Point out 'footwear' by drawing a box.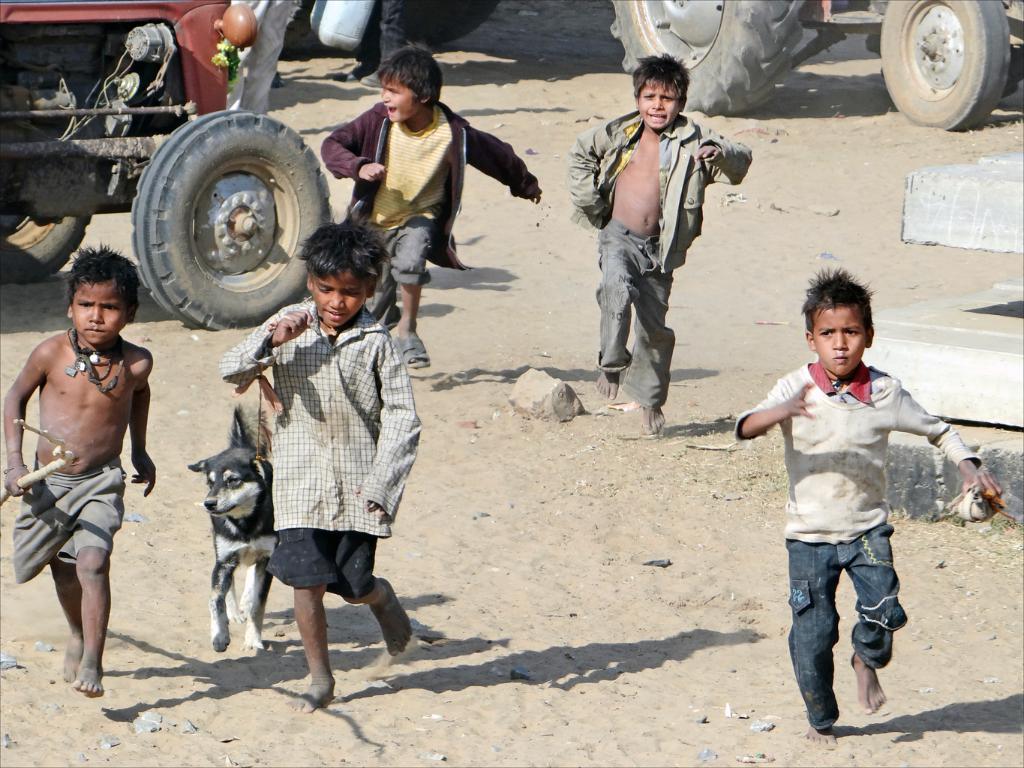
x1=392 y1=335 x2=431 y2=370.
